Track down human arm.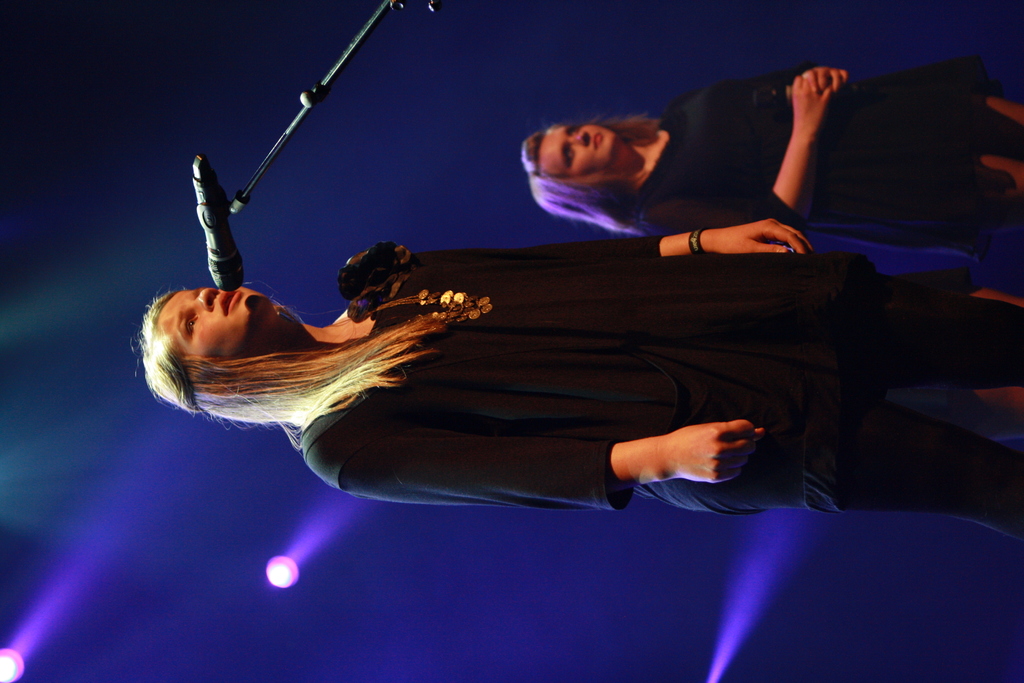
Tracked to crop(788, 50, 856, 100).
